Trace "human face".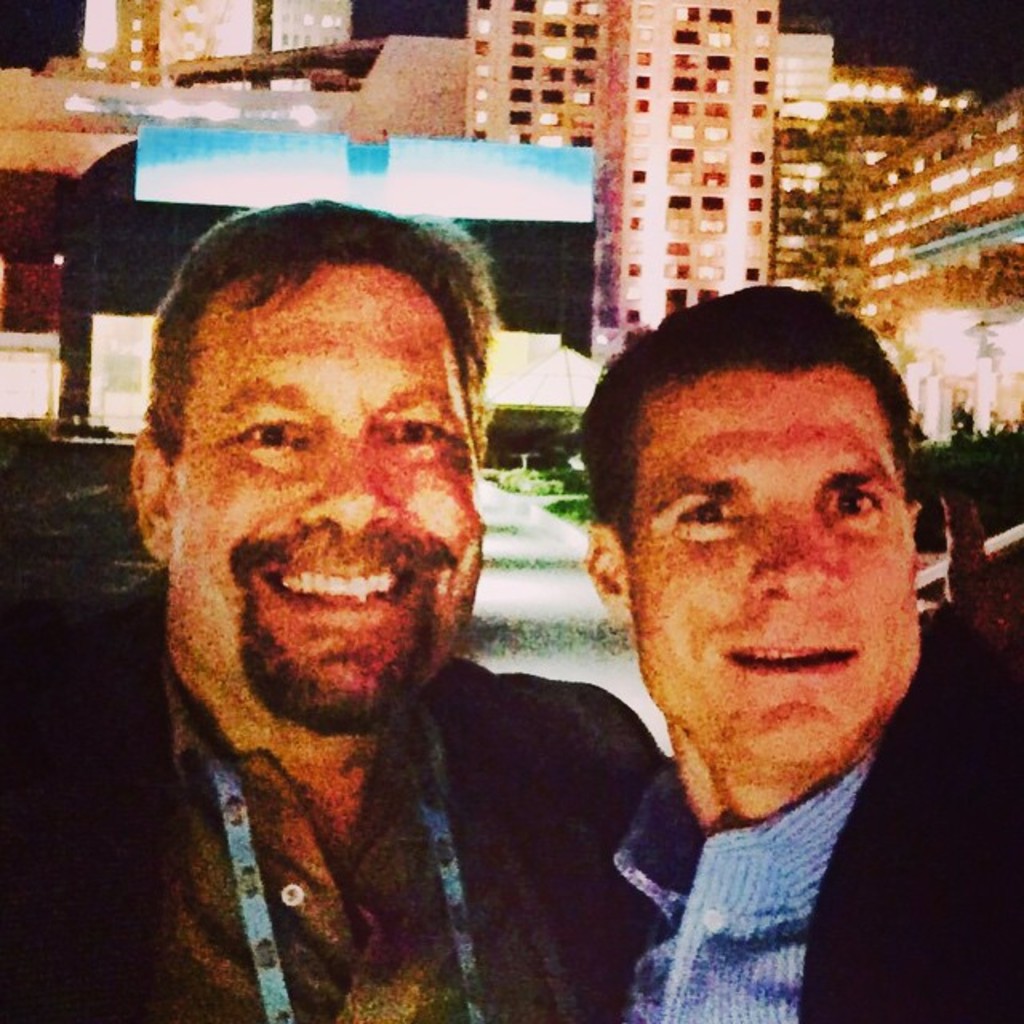
Traced to box=[157, 262, 488, 675].
